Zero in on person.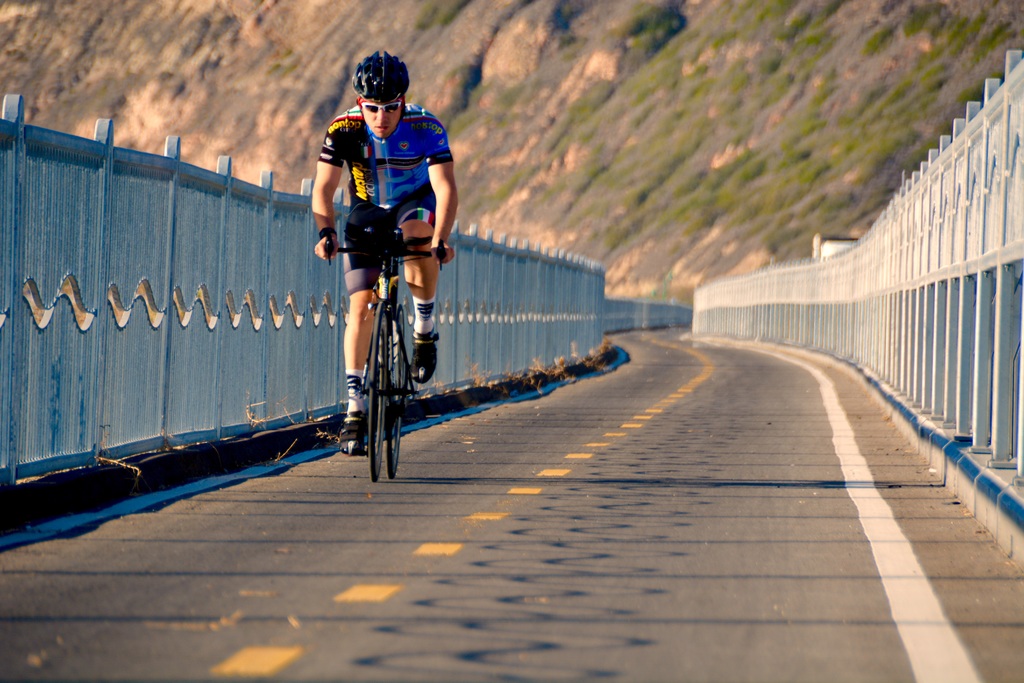
Zeroed in: 311/60/433/457.
